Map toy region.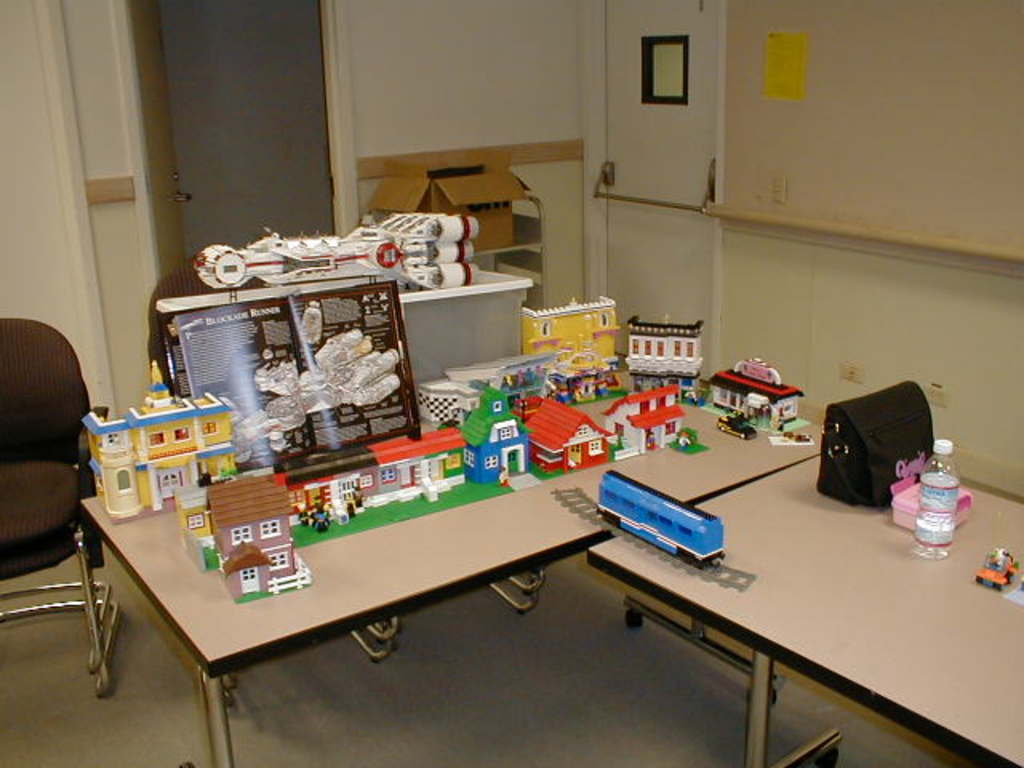
Mapped to region(718, 414, 758, 440).
